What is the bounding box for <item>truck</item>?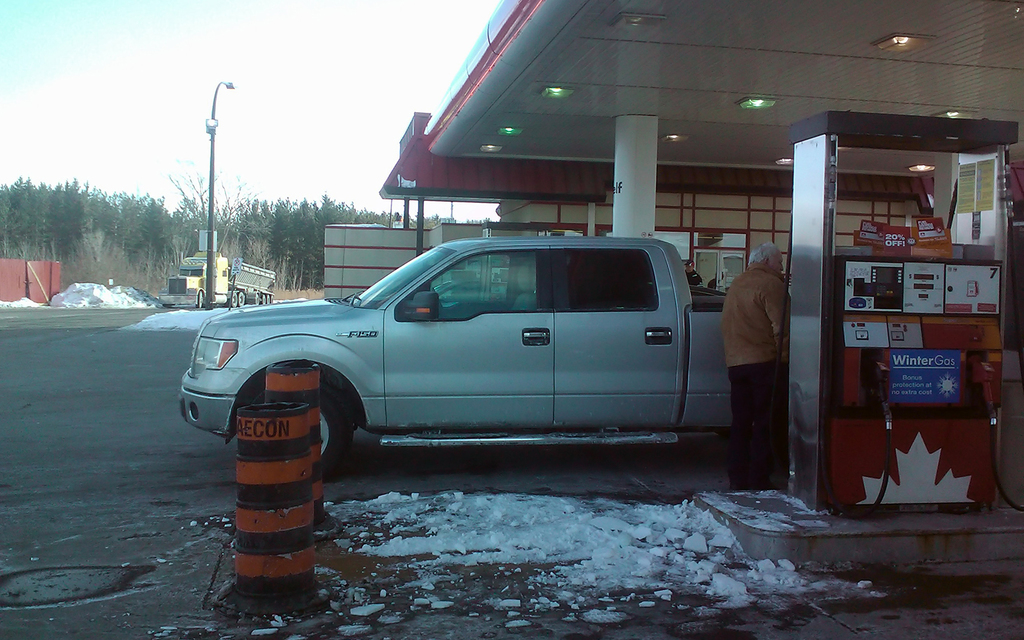
pyautogui.locateOnScreen(159, 249, 281, 310).
